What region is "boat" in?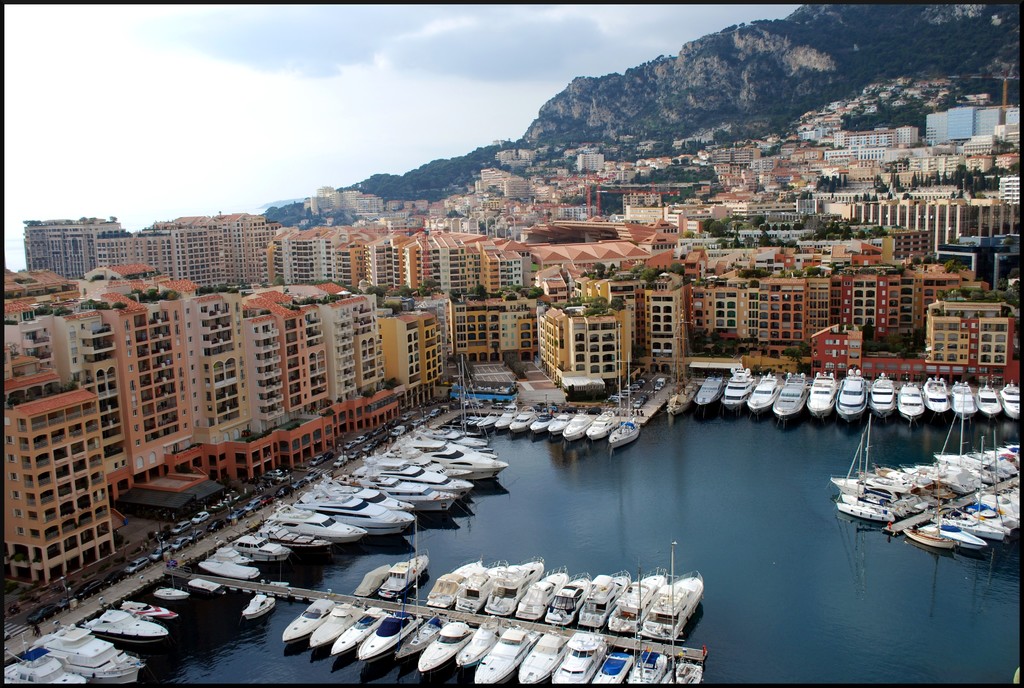
<region>281, 600, 333, 641</region>.
